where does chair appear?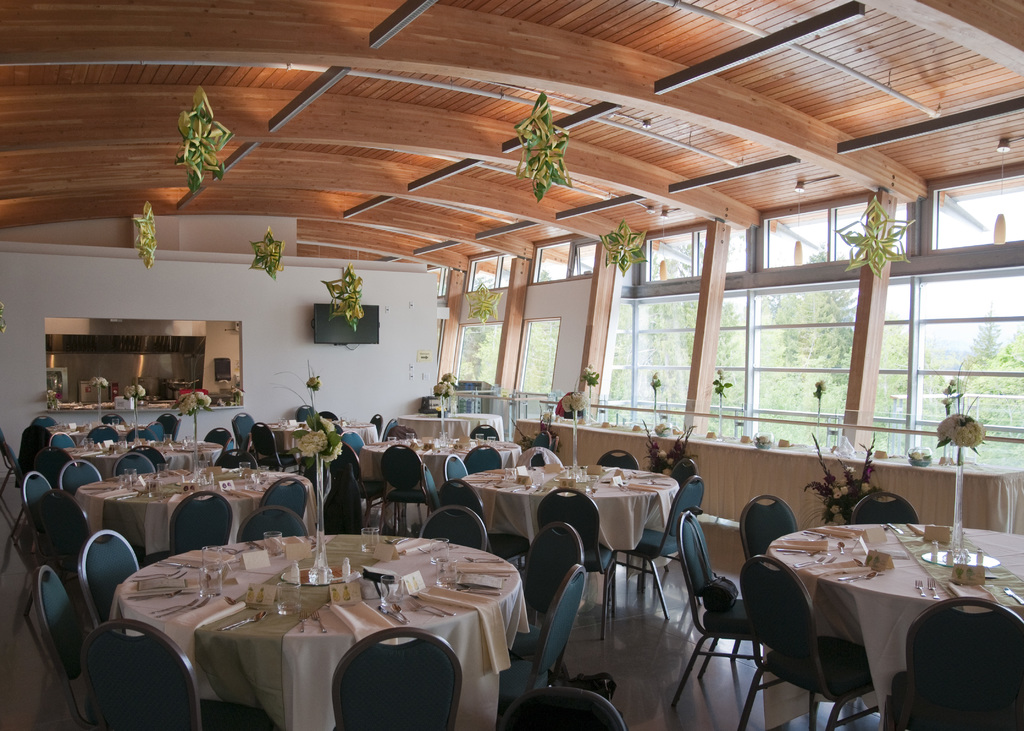
Appears at (left=19, top=470, right=54, bottom=495).
